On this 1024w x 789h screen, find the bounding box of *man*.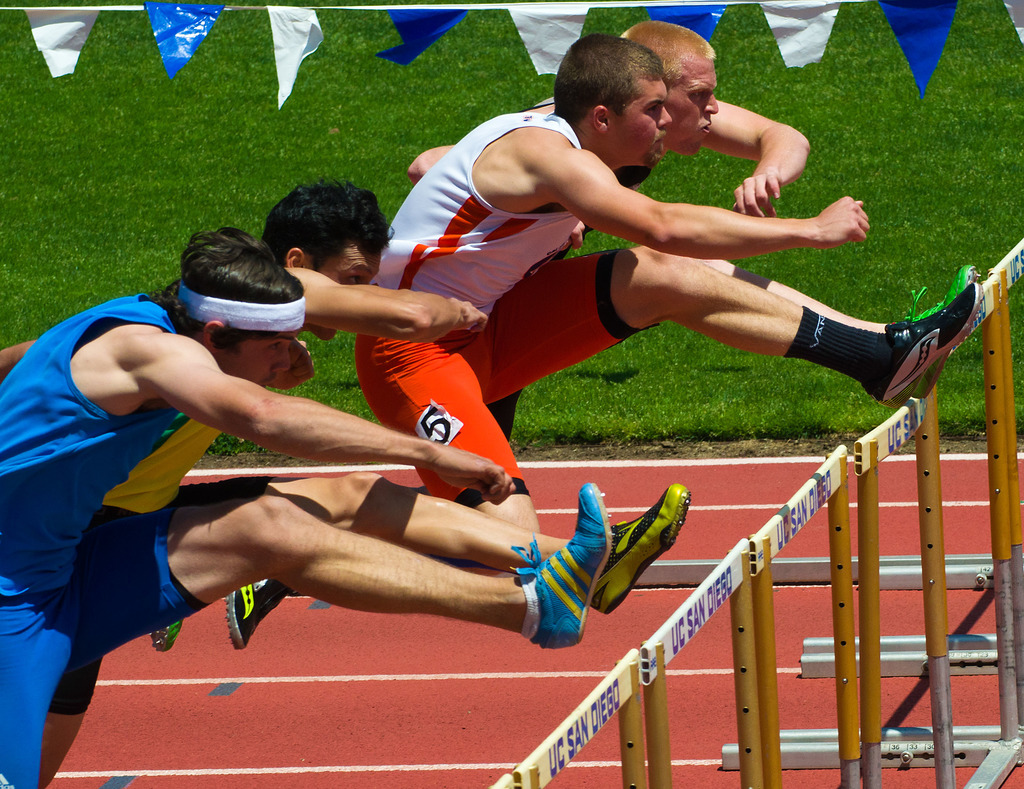
Bounding box: pyautogui.locateOnScreen(45, 177, 689, 782).
